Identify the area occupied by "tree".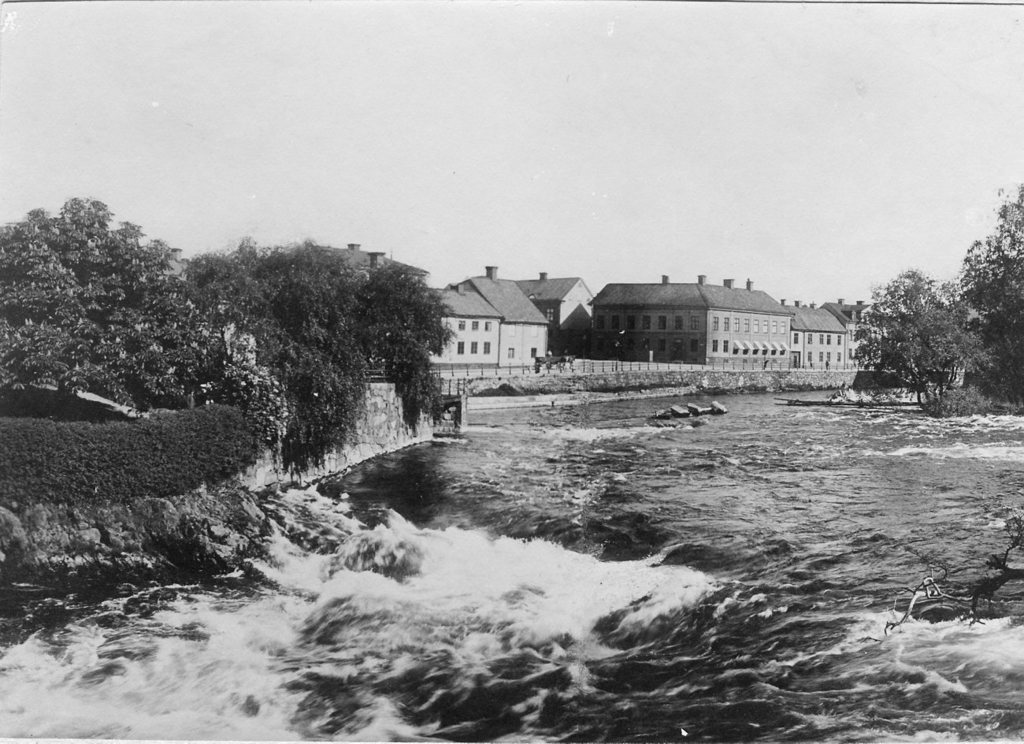
Area: detection(191, 227, 379, 483).
